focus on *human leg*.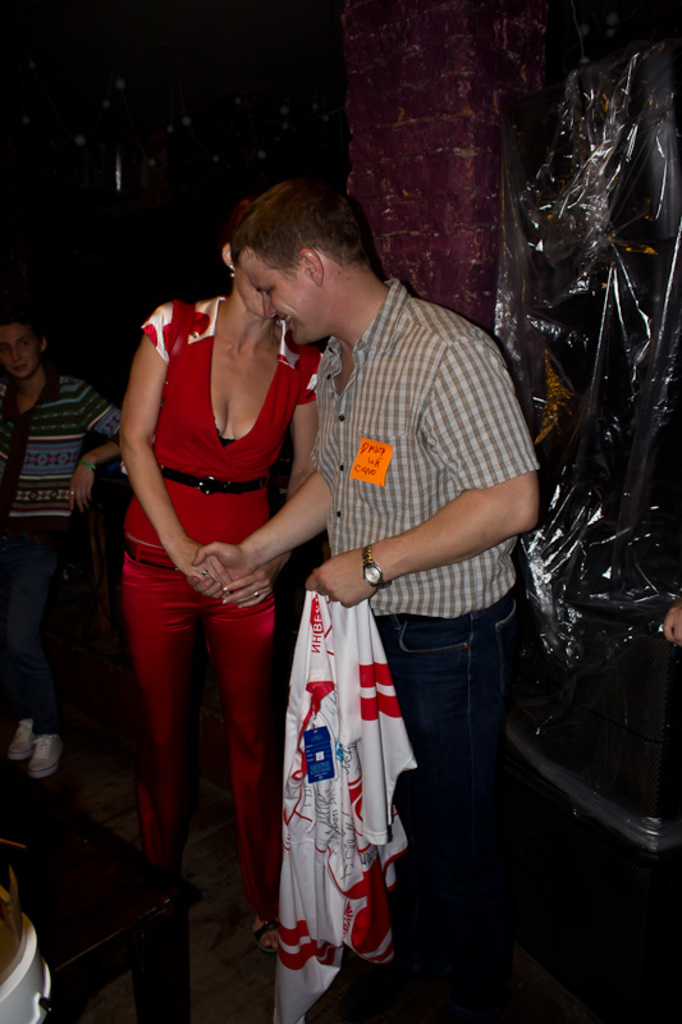
Focused at x1=386, y1=568, x2=521, y2=886.
